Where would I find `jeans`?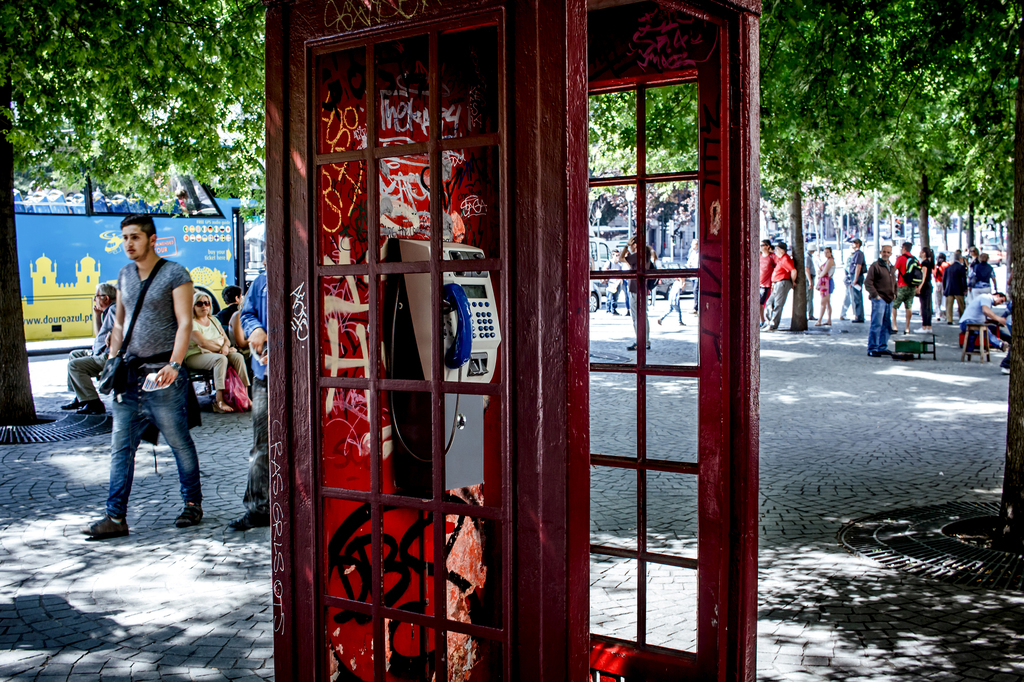
At [left=607, top=296, right=616, bottom=315].
